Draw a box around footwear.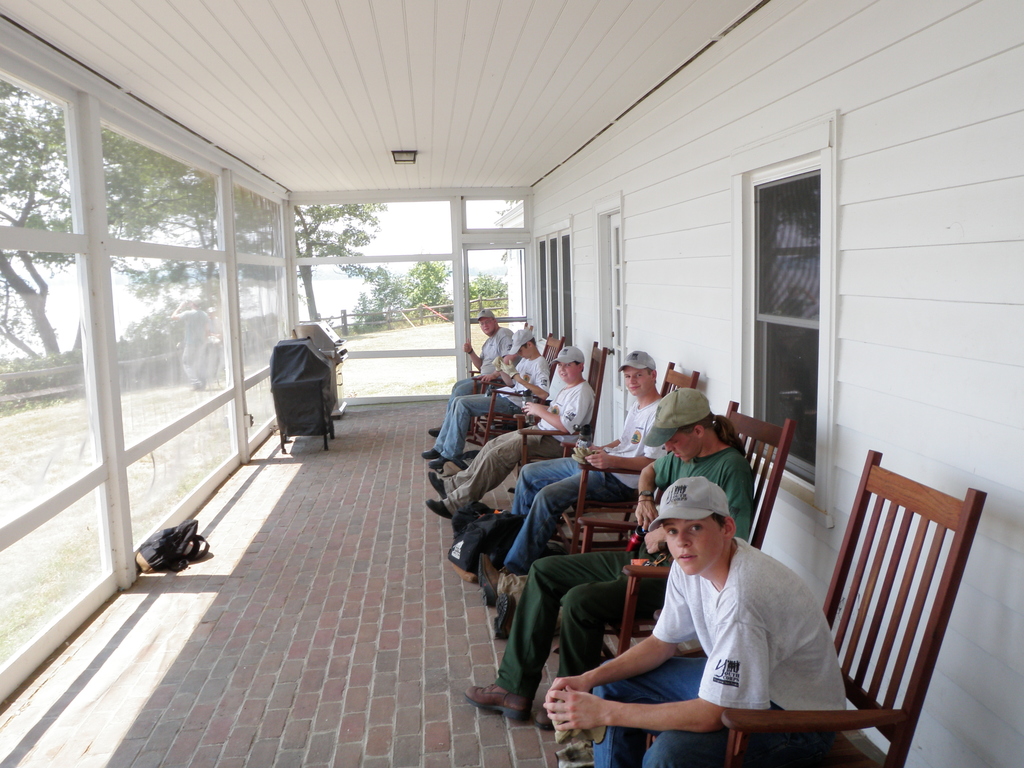
select_region(445, 561, 479, 586).
